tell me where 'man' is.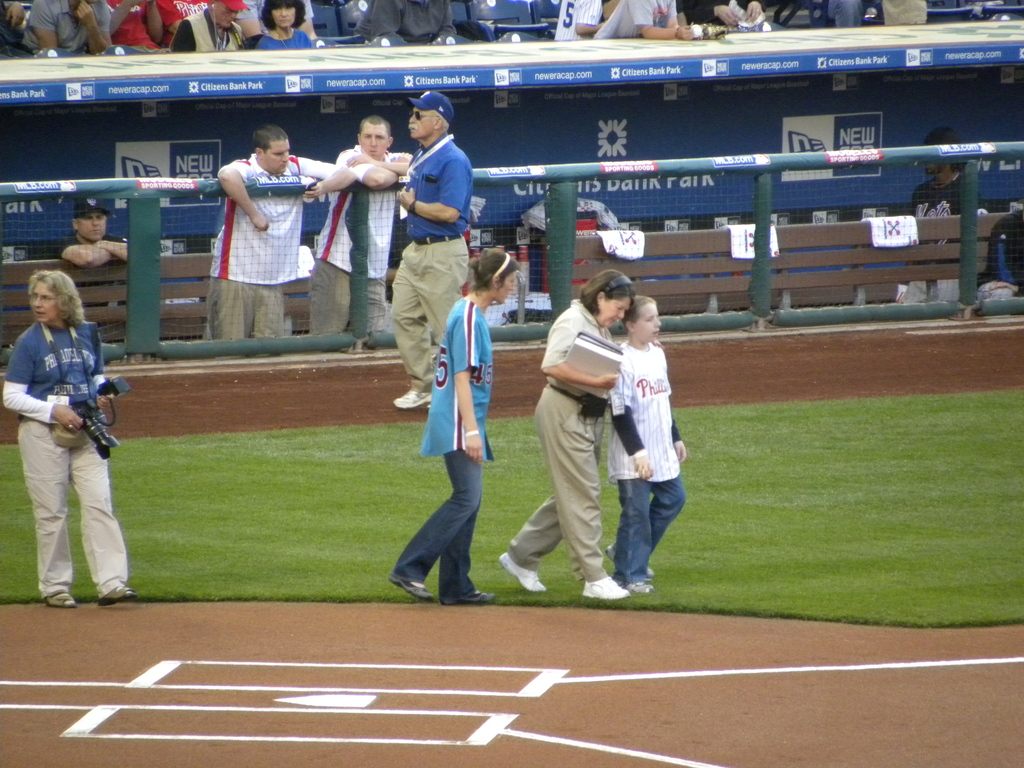
'man' is at [168,0,251,50].
